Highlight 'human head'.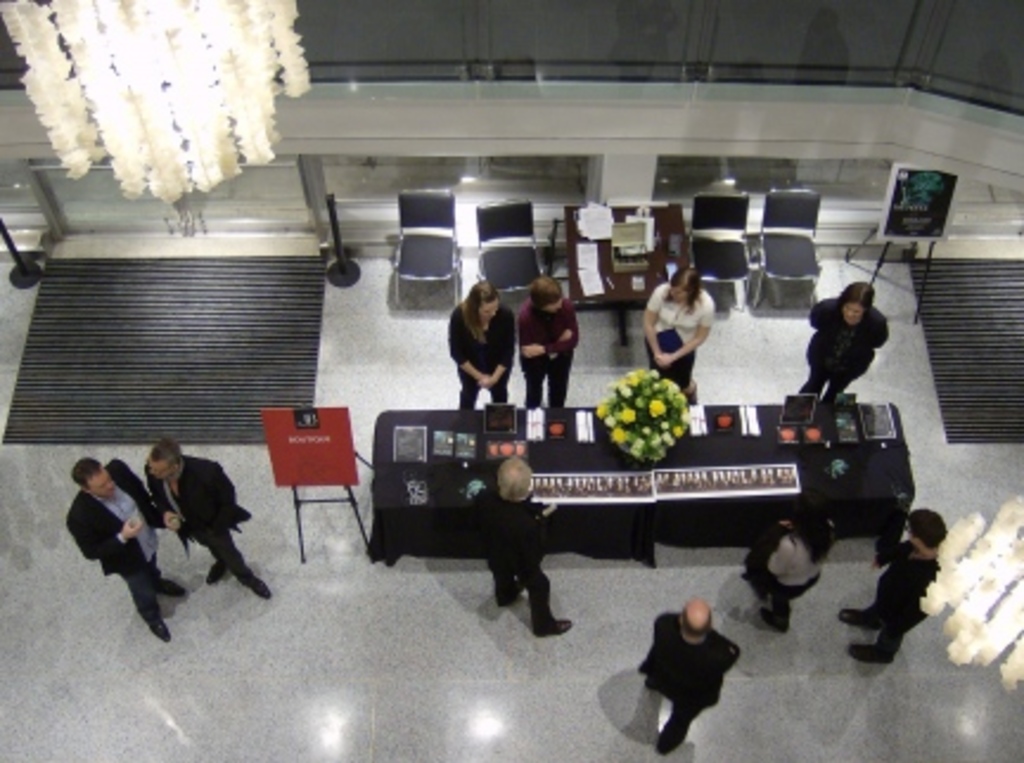
Highlighted region: [533, 270, 564, 313].
